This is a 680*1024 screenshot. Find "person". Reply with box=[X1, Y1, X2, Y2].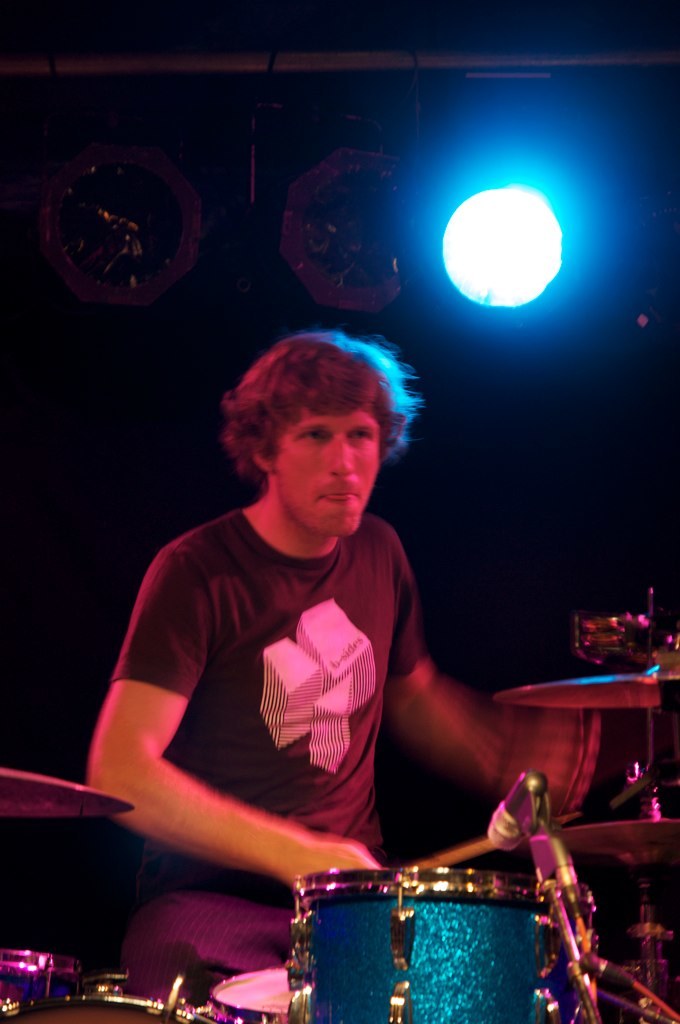
box=[88, 334, 539, 967].
